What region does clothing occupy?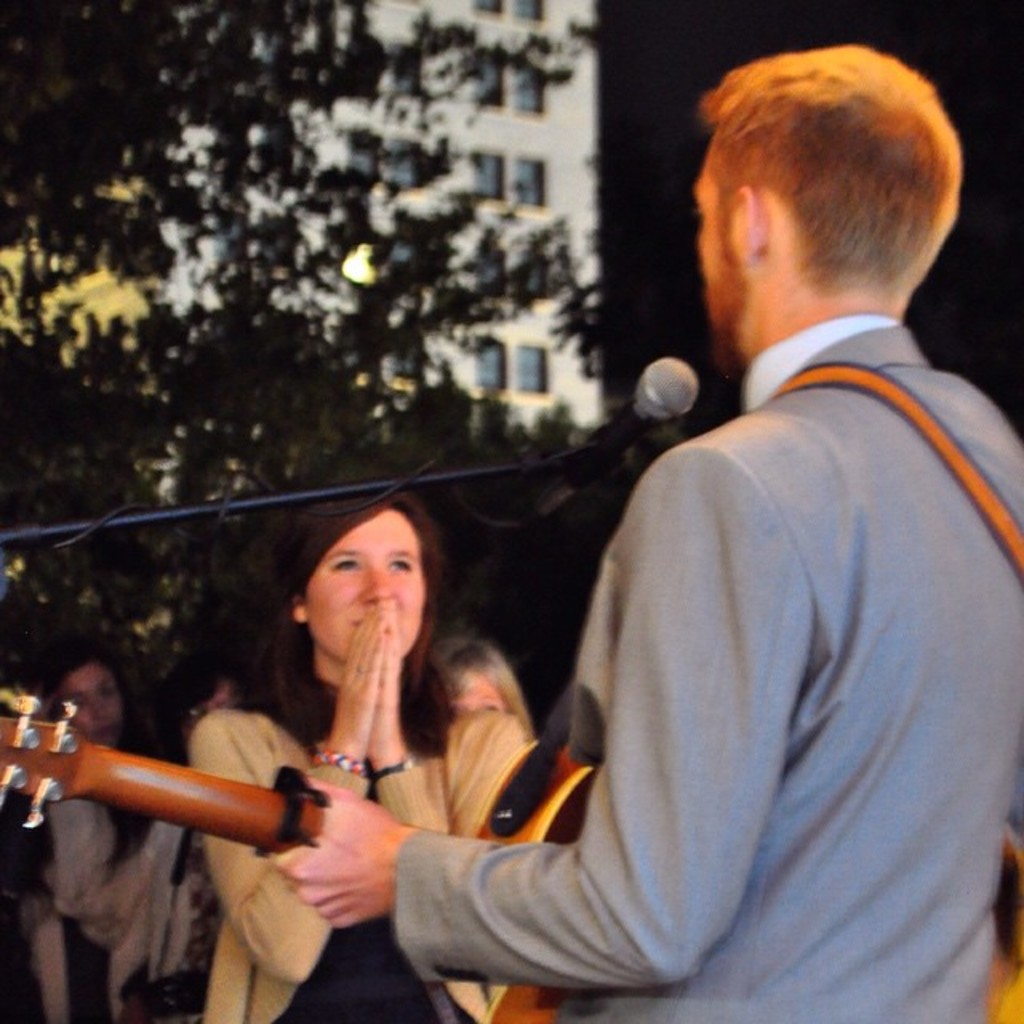
rect(0, 794, 205, 1022).
